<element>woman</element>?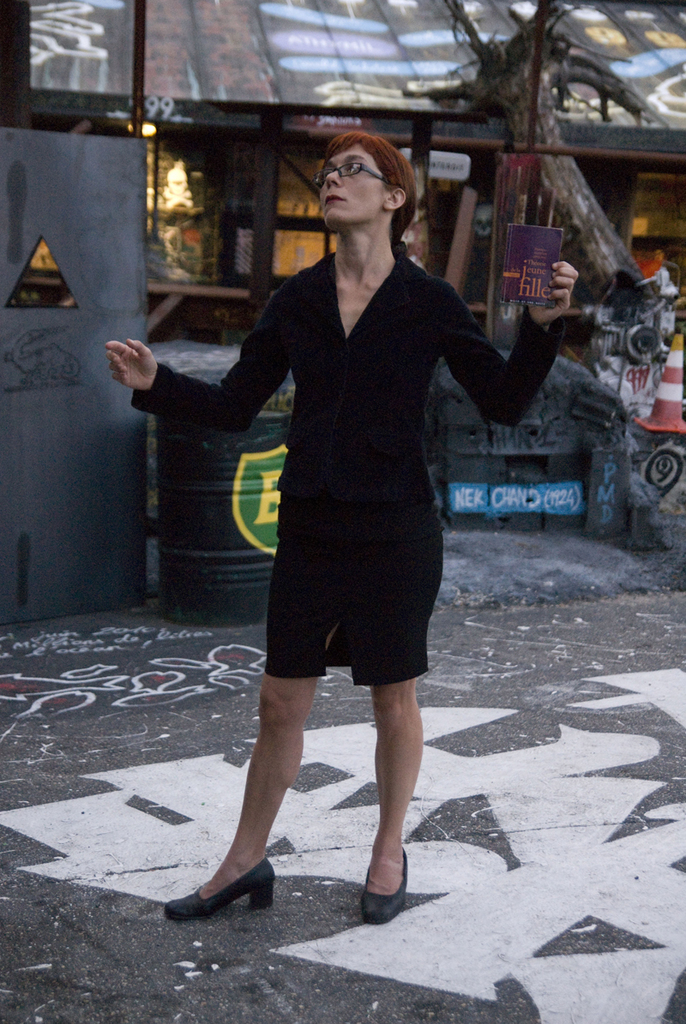
103/131/579/925
